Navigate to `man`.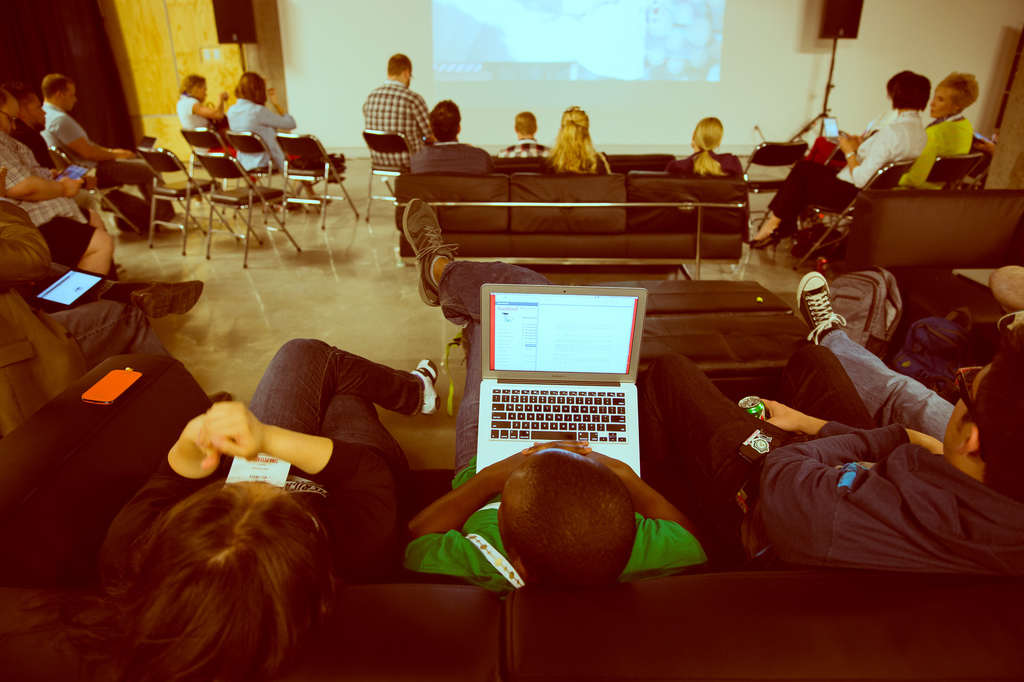
Navigation target: [497, 109, 556, 158].
